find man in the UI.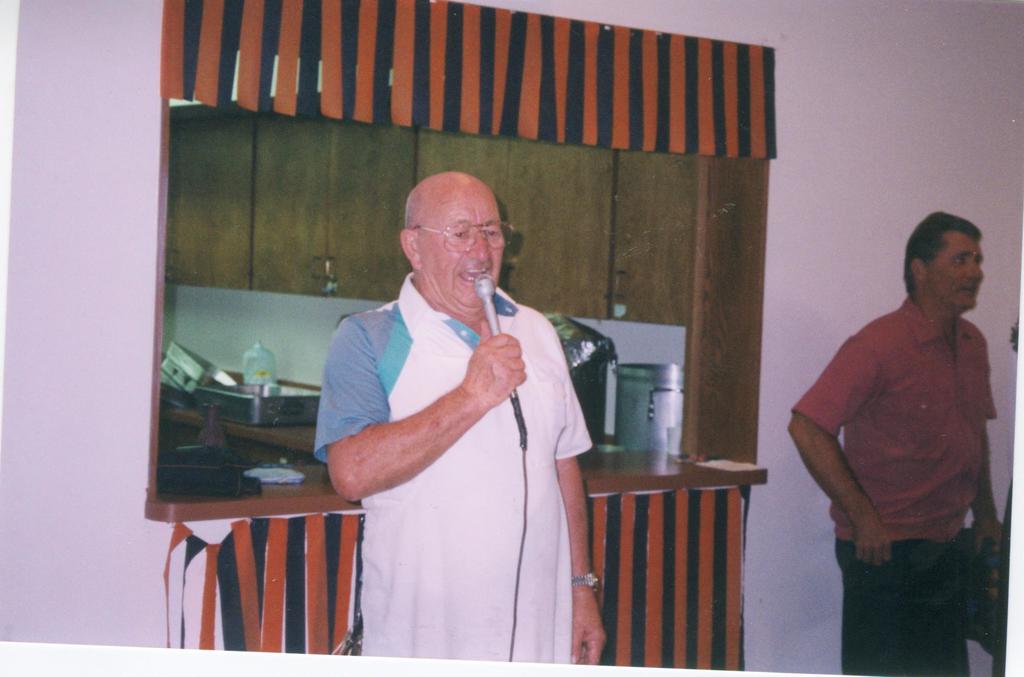
UI element at <bbox>295, 136, 605, 647</bbox>.
